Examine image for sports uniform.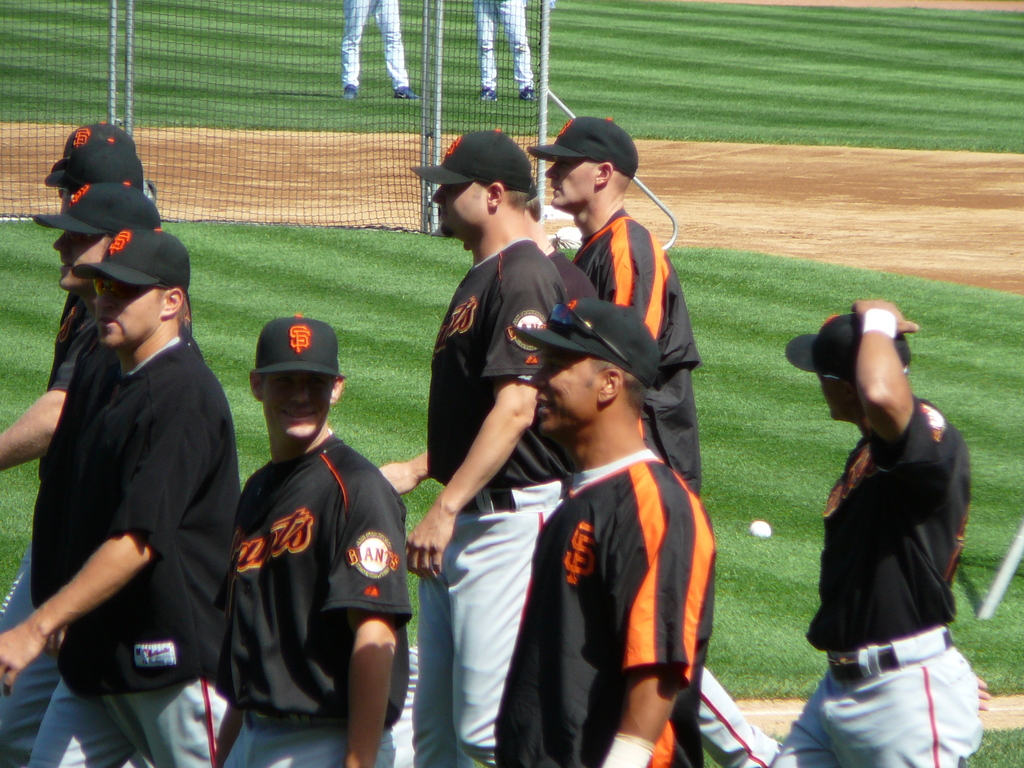
Examination result: box=[756, 320, 995, 767].
